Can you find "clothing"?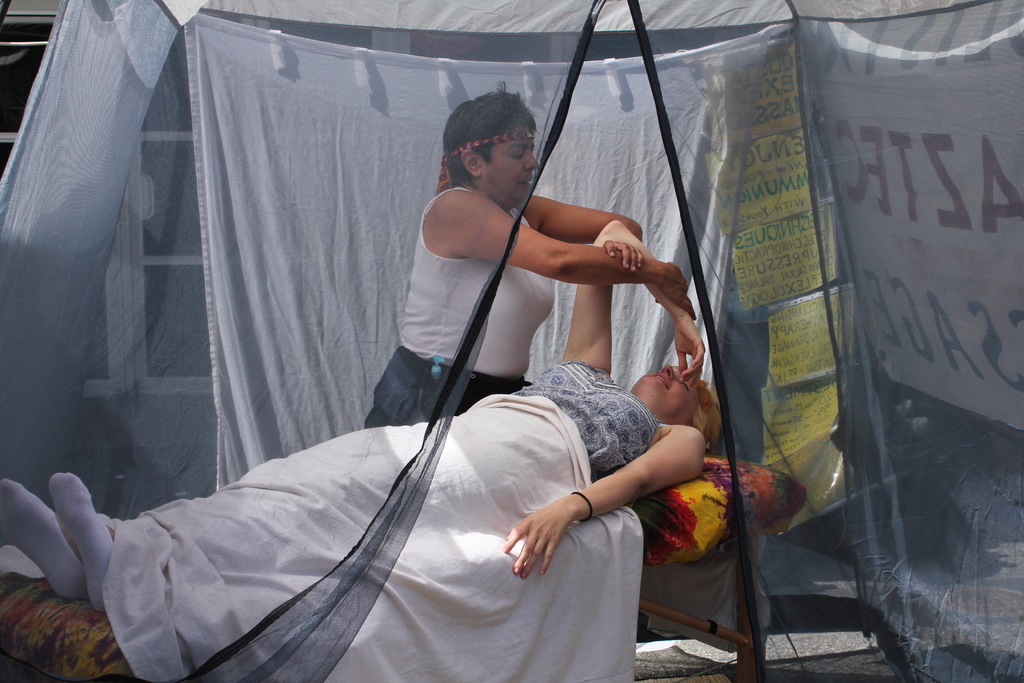
Yes, bounding box: Rect(364, 183, 553, 429).
